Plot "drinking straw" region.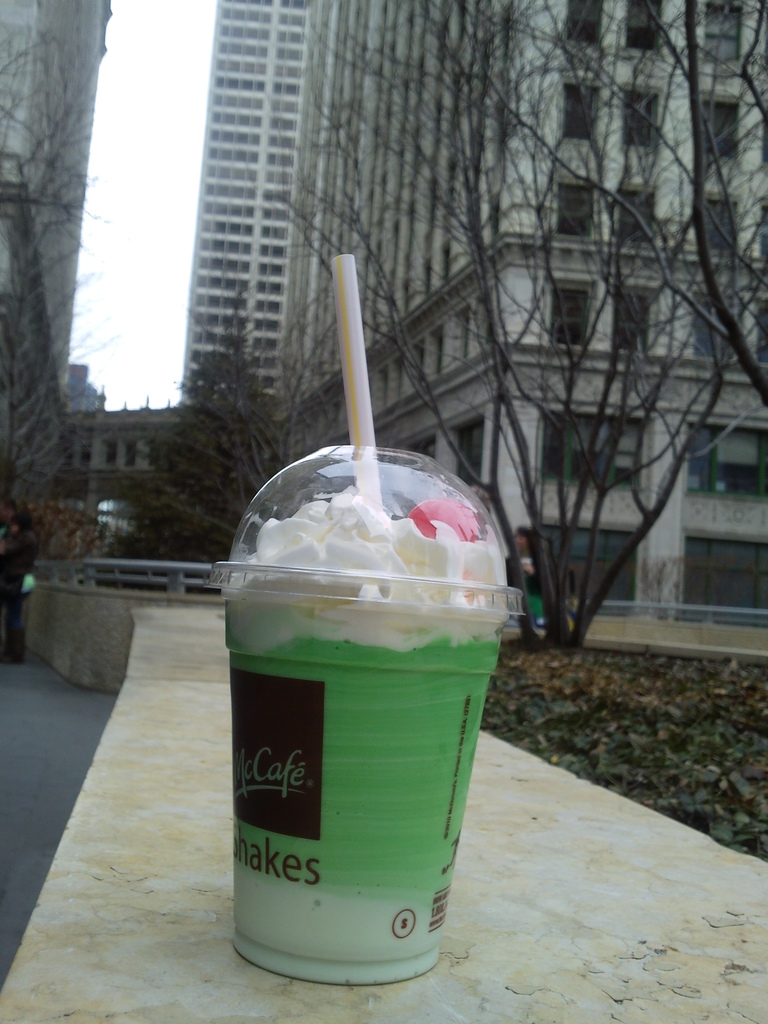
Plotted at (left=330, top=253, right=383, bottom=519).
